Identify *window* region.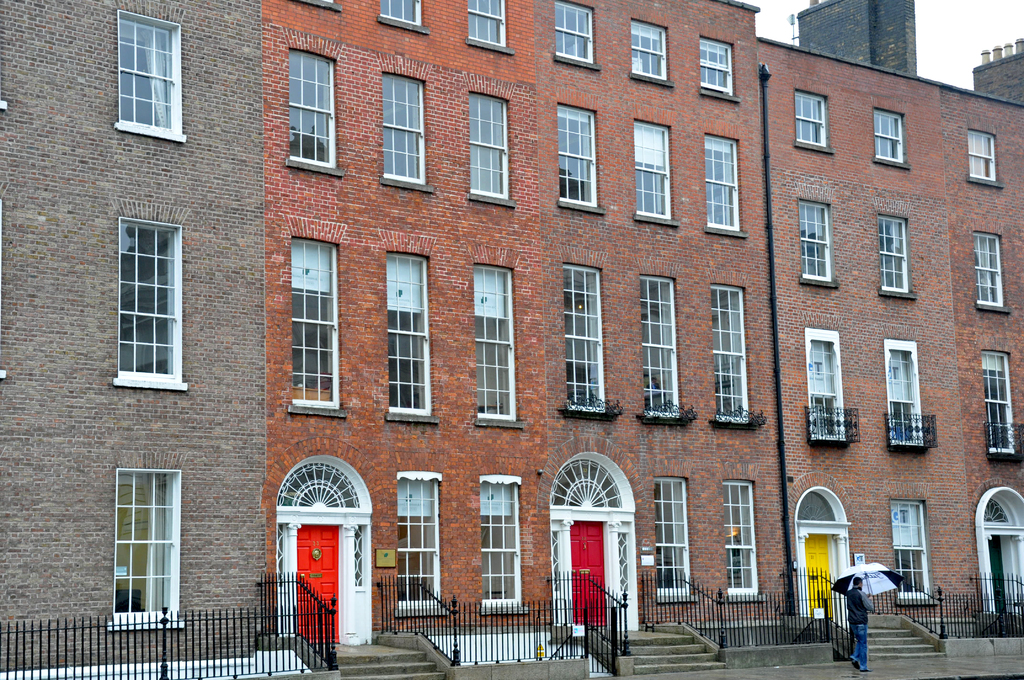
Region: select_region(291, 239, 339, 409).
